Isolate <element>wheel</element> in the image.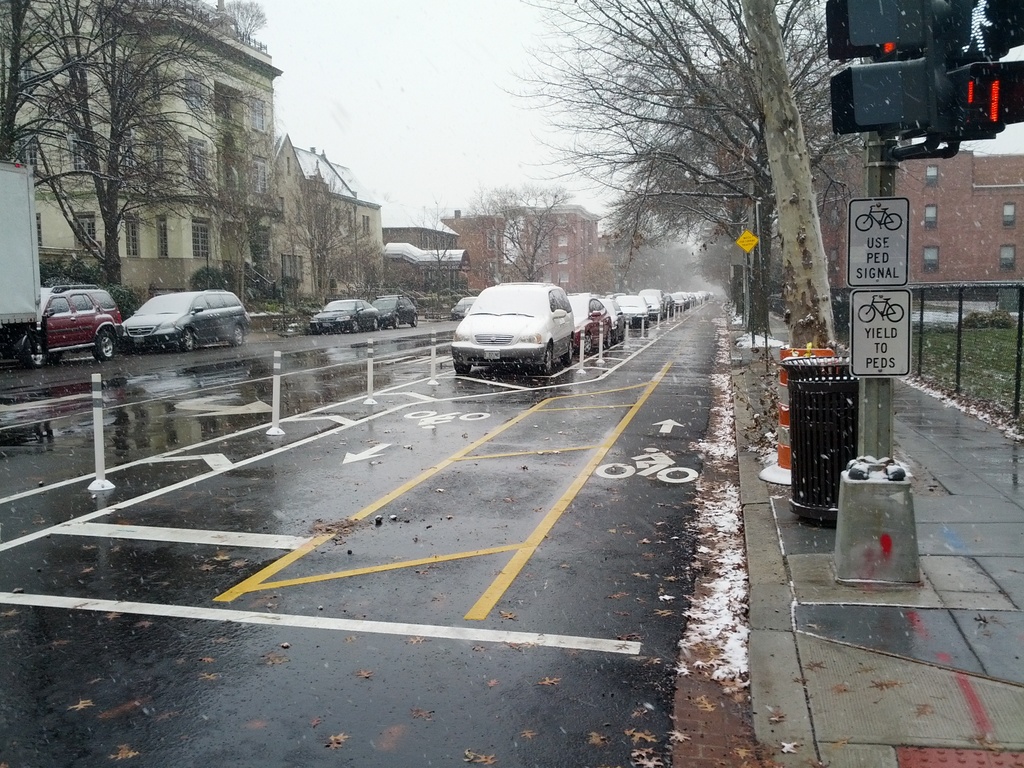
Isolated region: 562,337,575,365.
